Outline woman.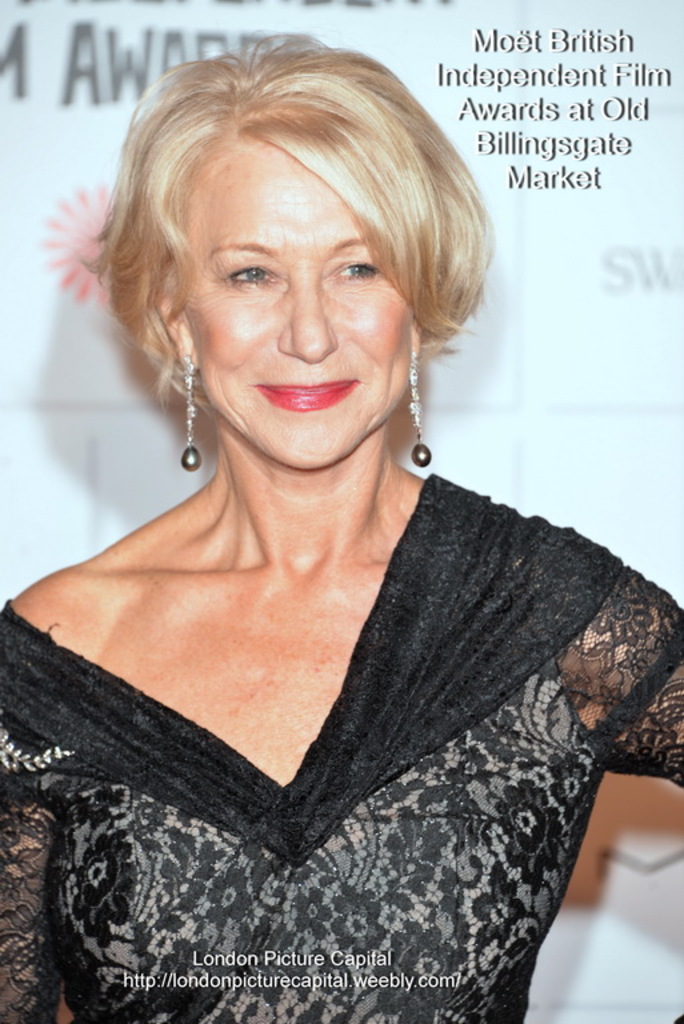
Outline: pyautogui.locateOnScreen(0, 5, 667, 1021).
